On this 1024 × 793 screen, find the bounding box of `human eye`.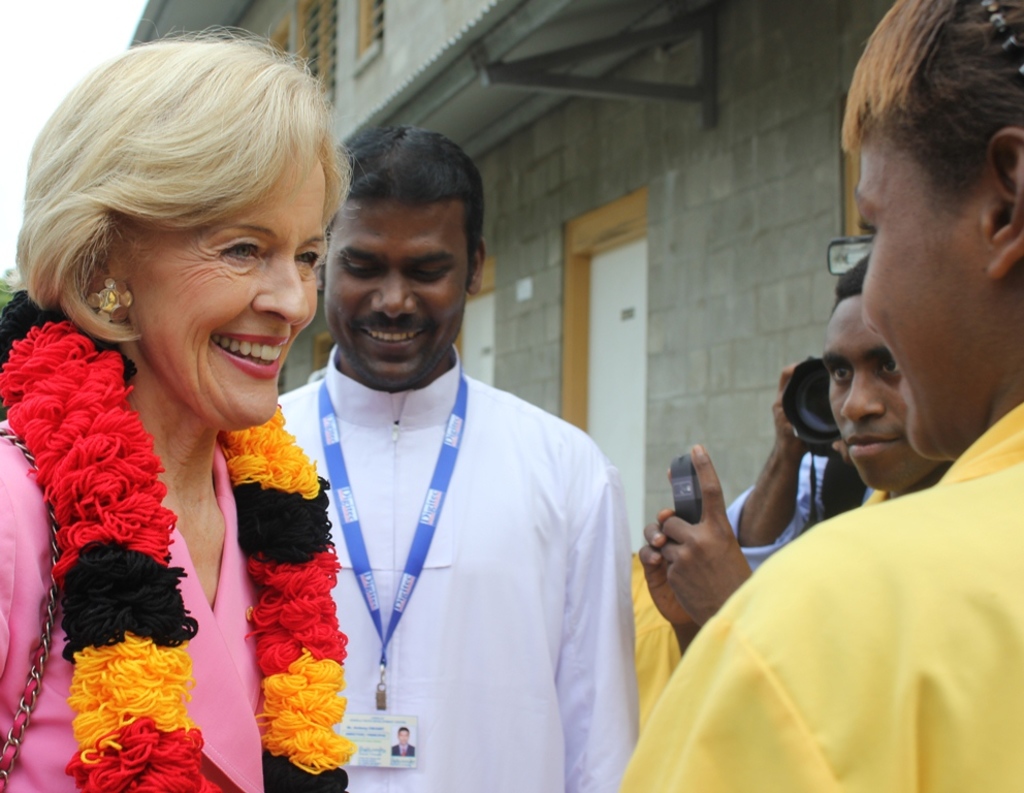
Bounding box: {"x1": 874, "y1": 351, "x2": 905, "y2": 379}.
